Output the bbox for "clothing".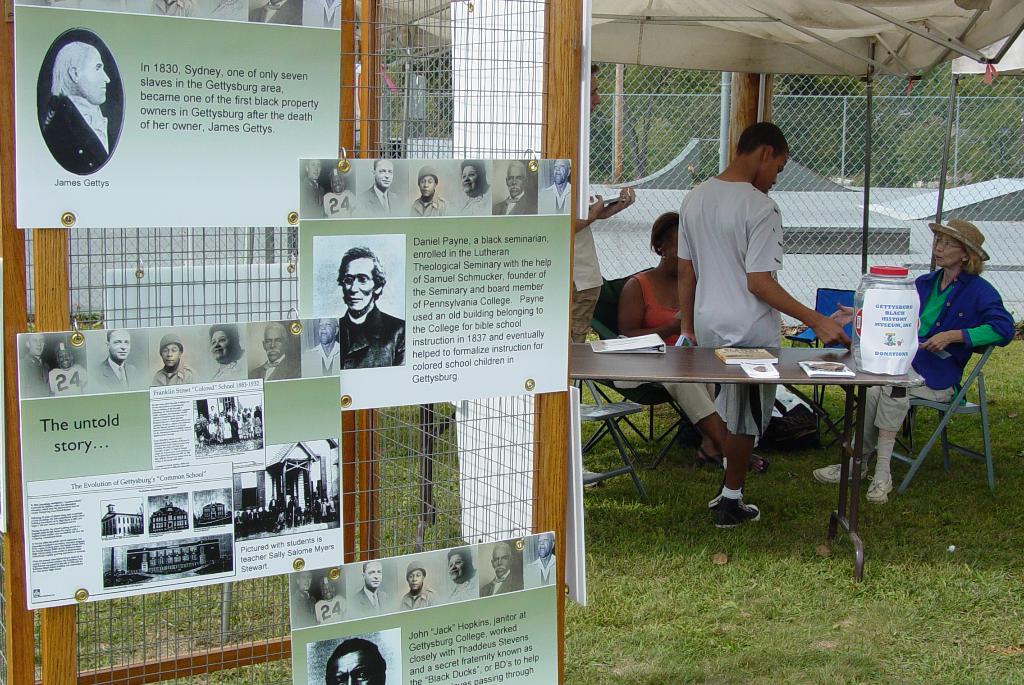
BBox(459, 182, 492, 216).
